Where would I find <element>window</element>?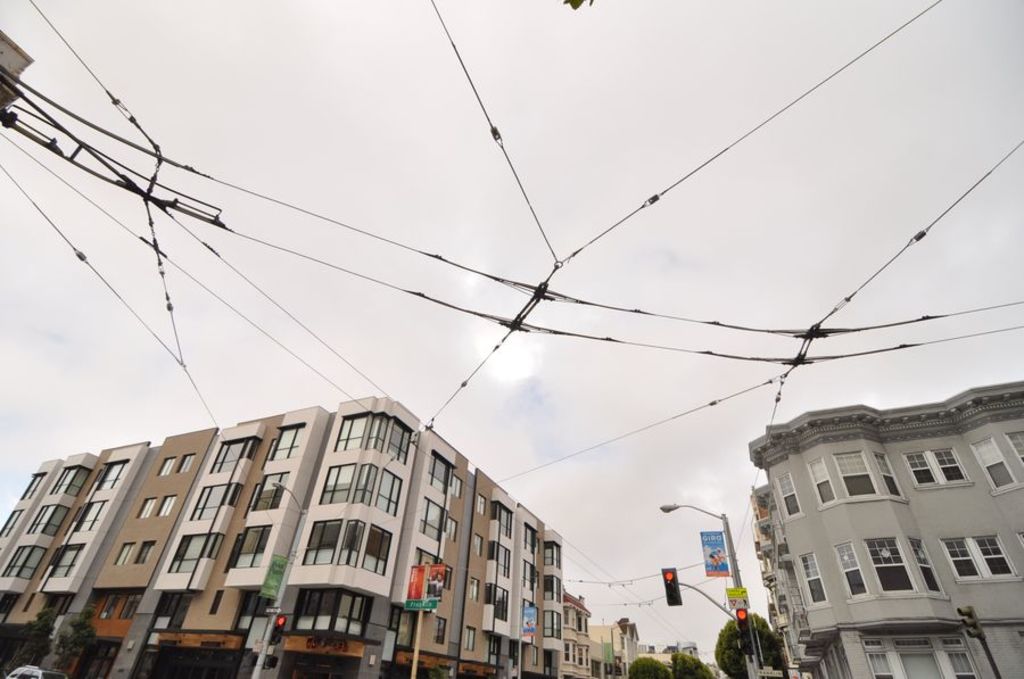
At box(945, 537, 1015, 582).
